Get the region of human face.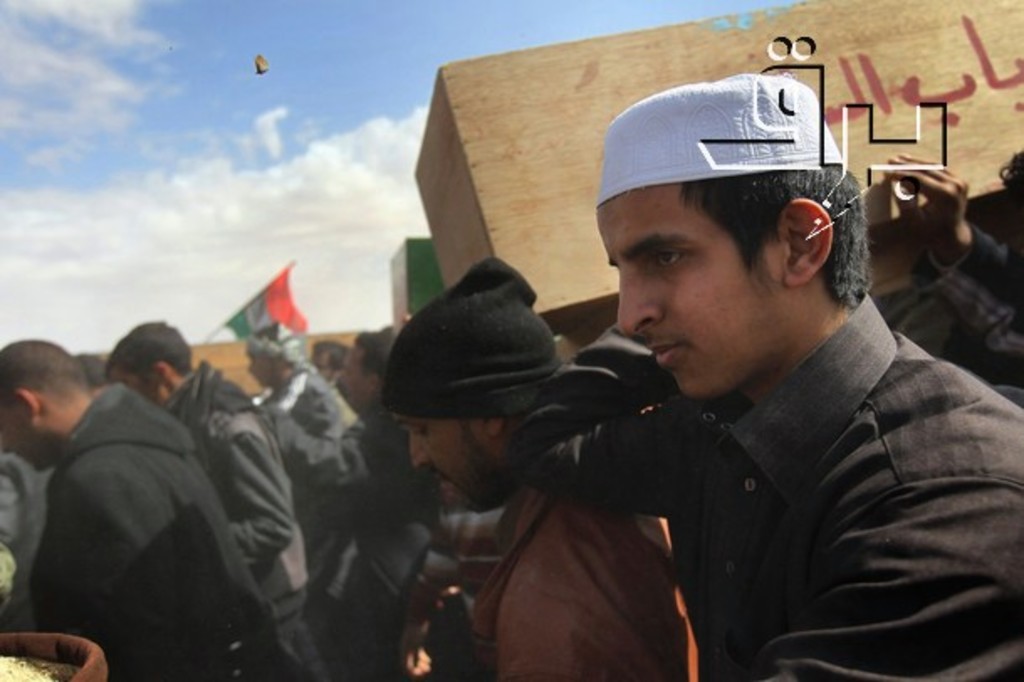
detection(594, 198, 781, 401).
